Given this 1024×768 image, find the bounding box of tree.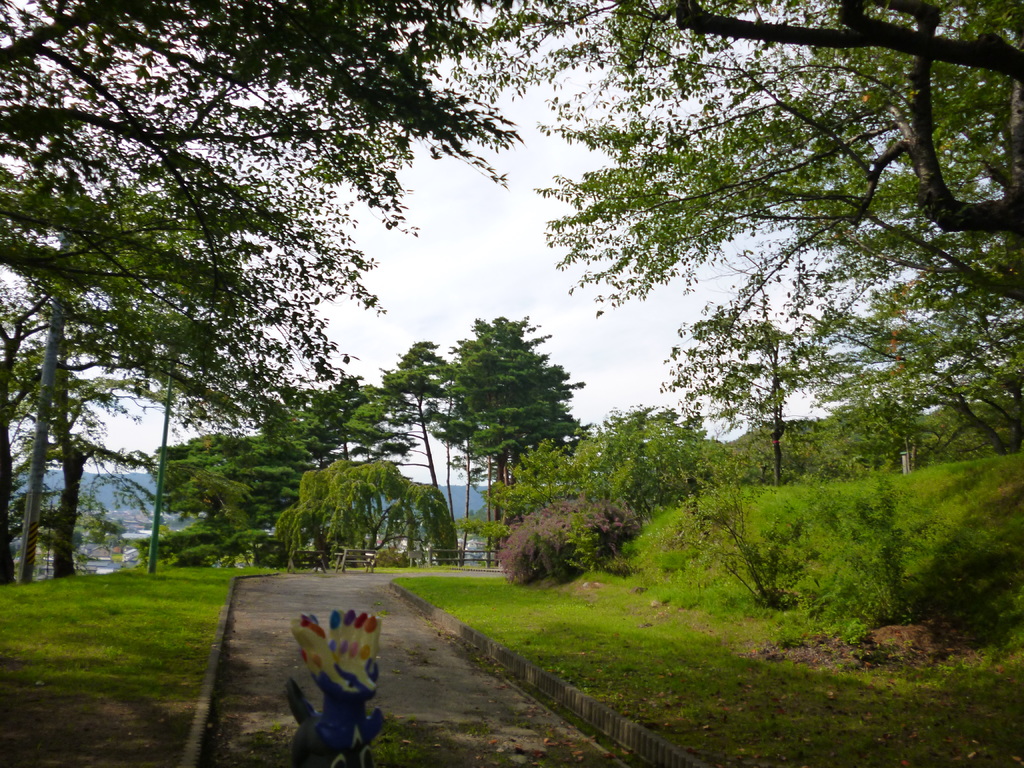
(250,459,429,577).
